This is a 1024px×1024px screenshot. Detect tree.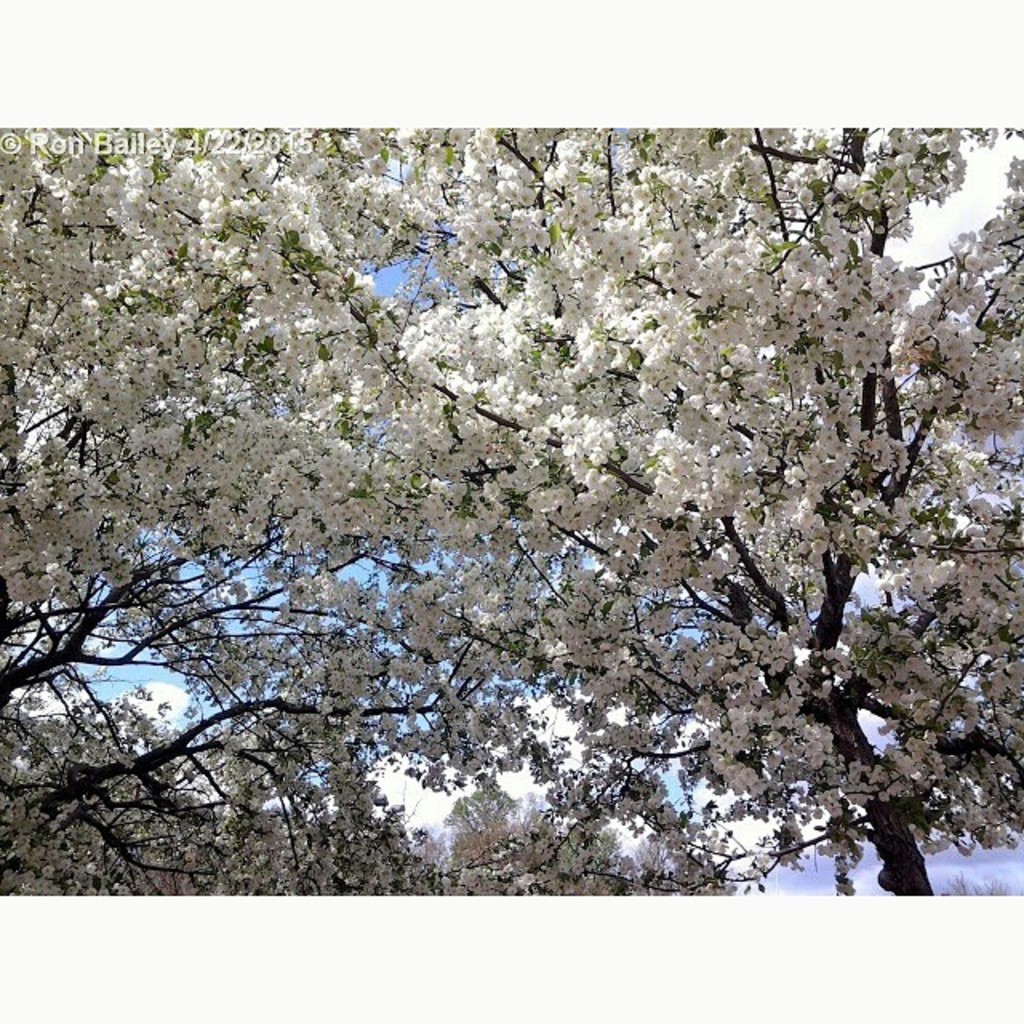
21,77,1023,928.
